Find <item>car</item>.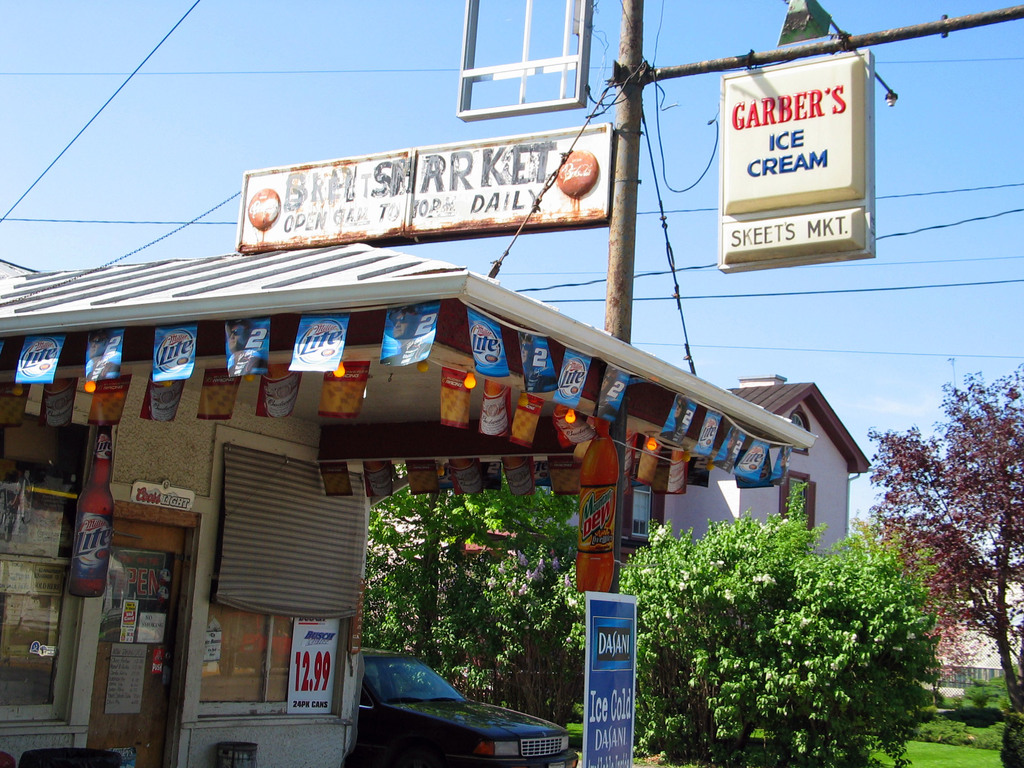
region(332, 657, 540, 753).
